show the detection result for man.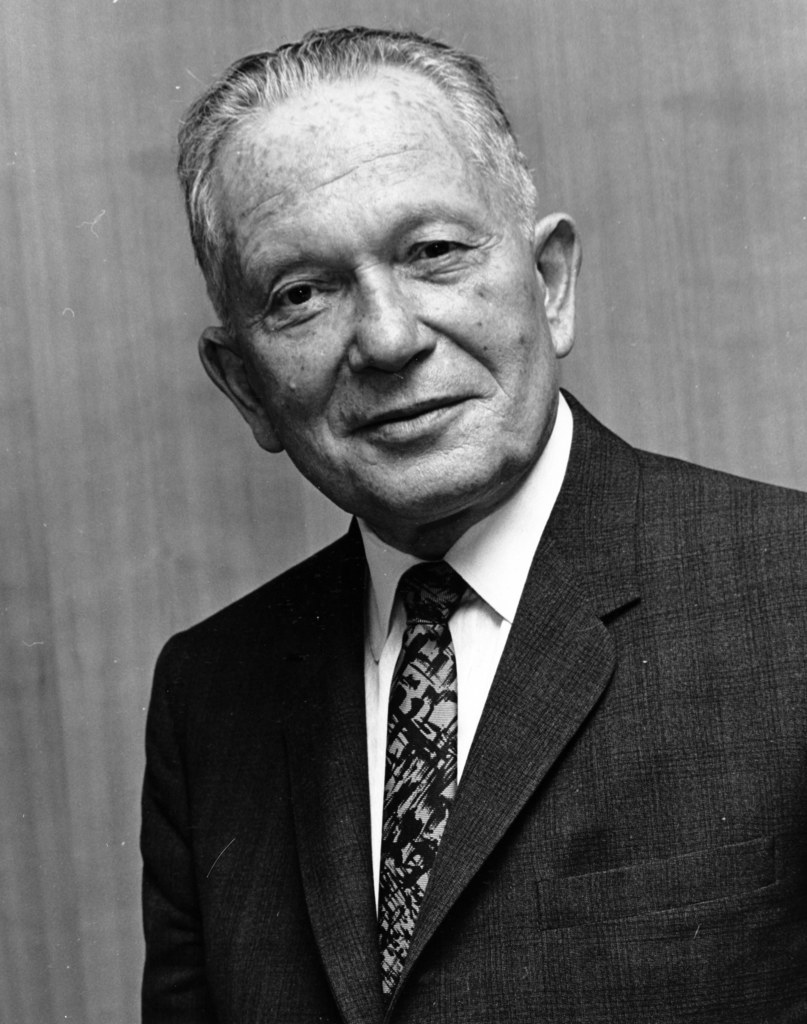
left=114, top=49, right=793, bottom=1023.
